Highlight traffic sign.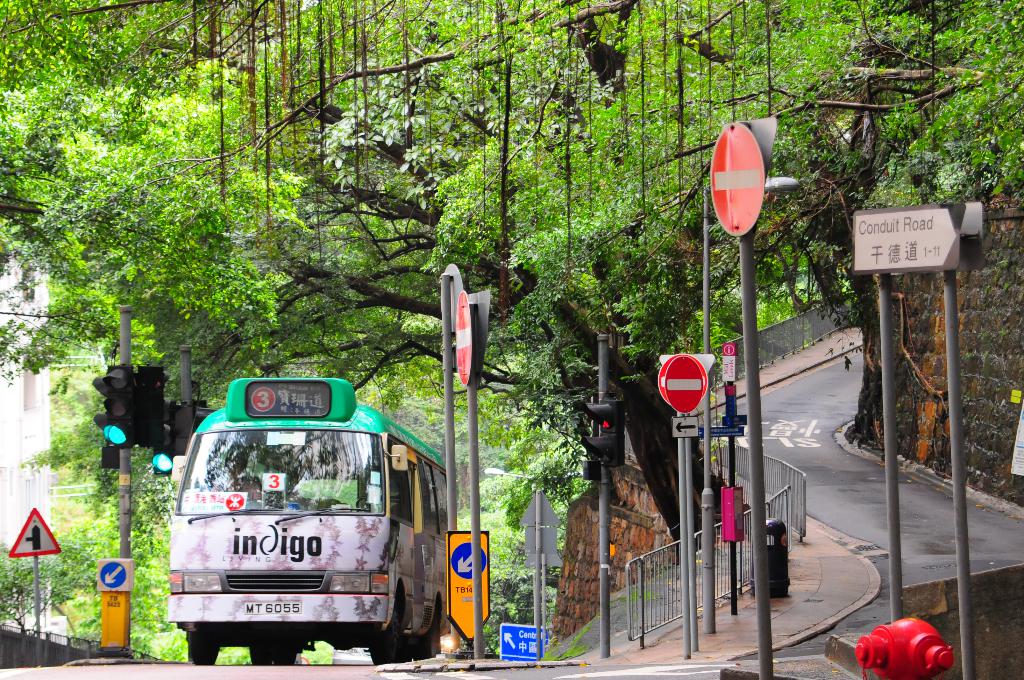
Highlighted region: 671, 418, 697, 439.
